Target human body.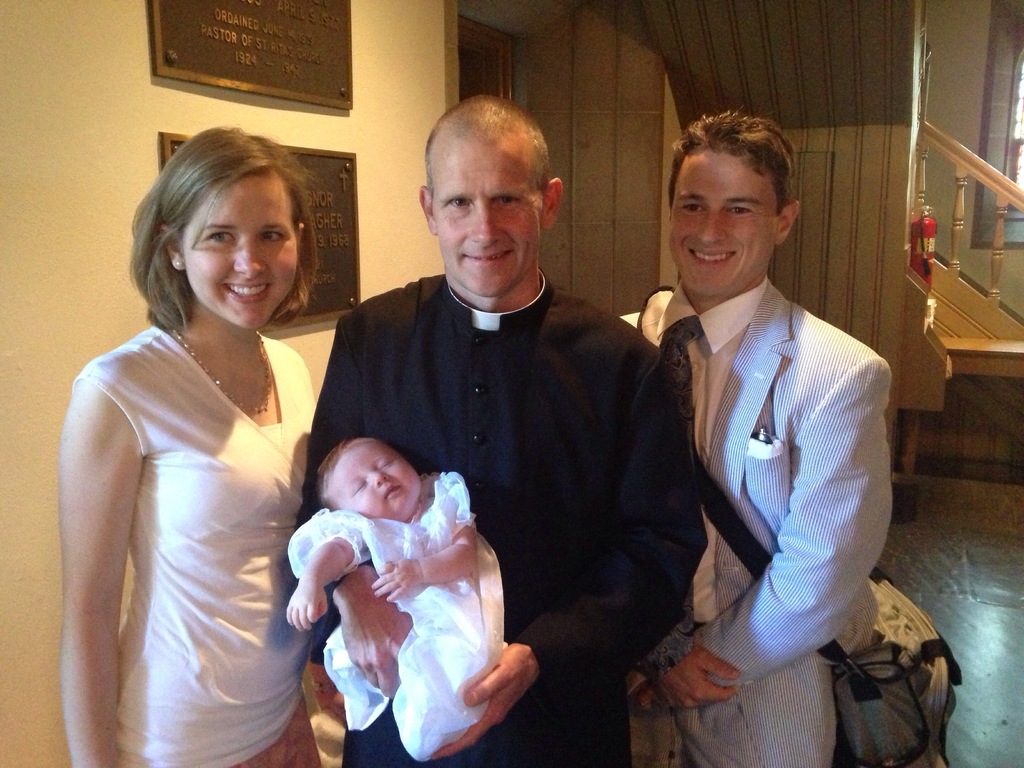
Target region: bbox=[302, 84, 703, 764].
